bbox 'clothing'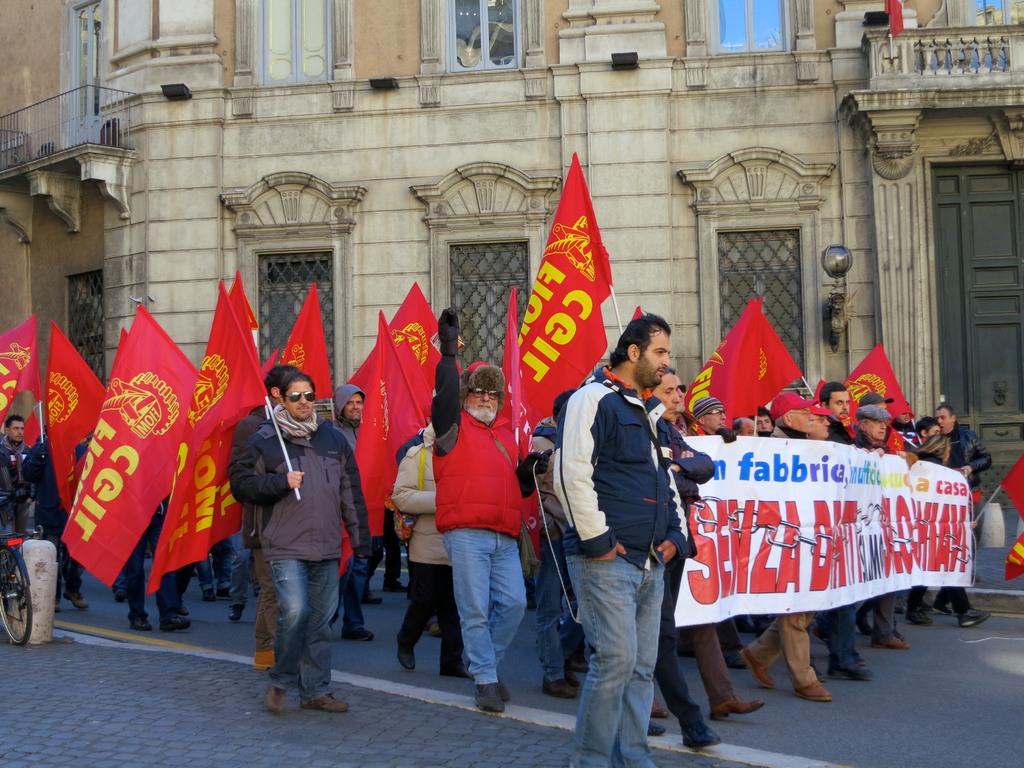
Rect(227, 415, 374, 564)
